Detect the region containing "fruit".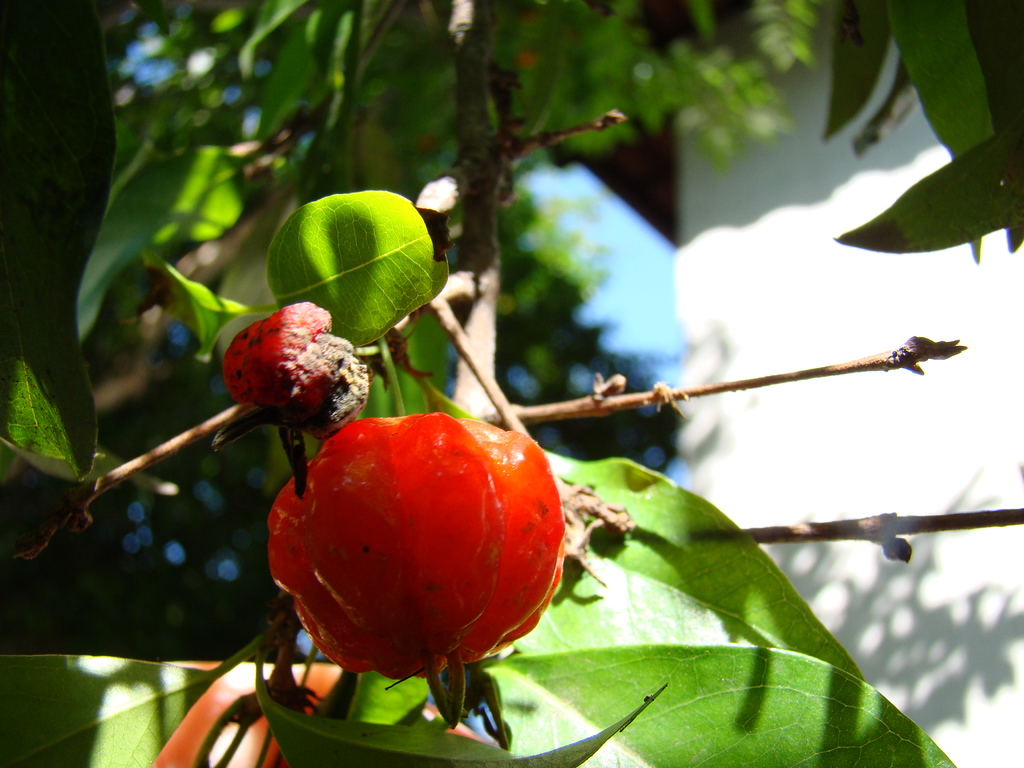
x1=221 y1=302 x2=333 y2=406.
